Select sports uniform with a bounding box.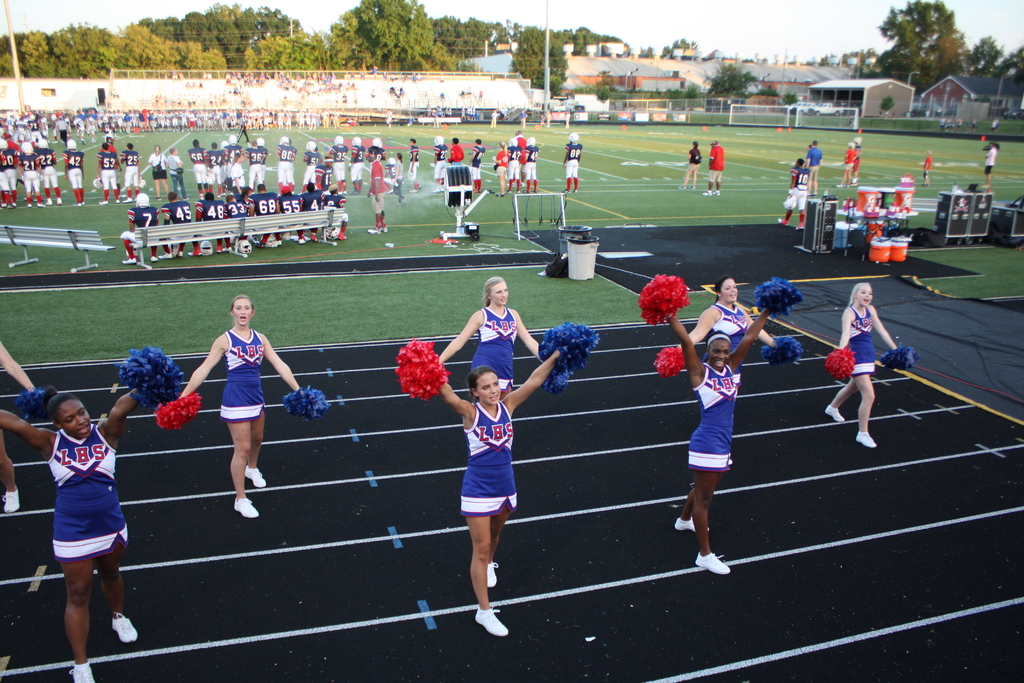
x1=447, y1=140, x2=465, y2=161.
